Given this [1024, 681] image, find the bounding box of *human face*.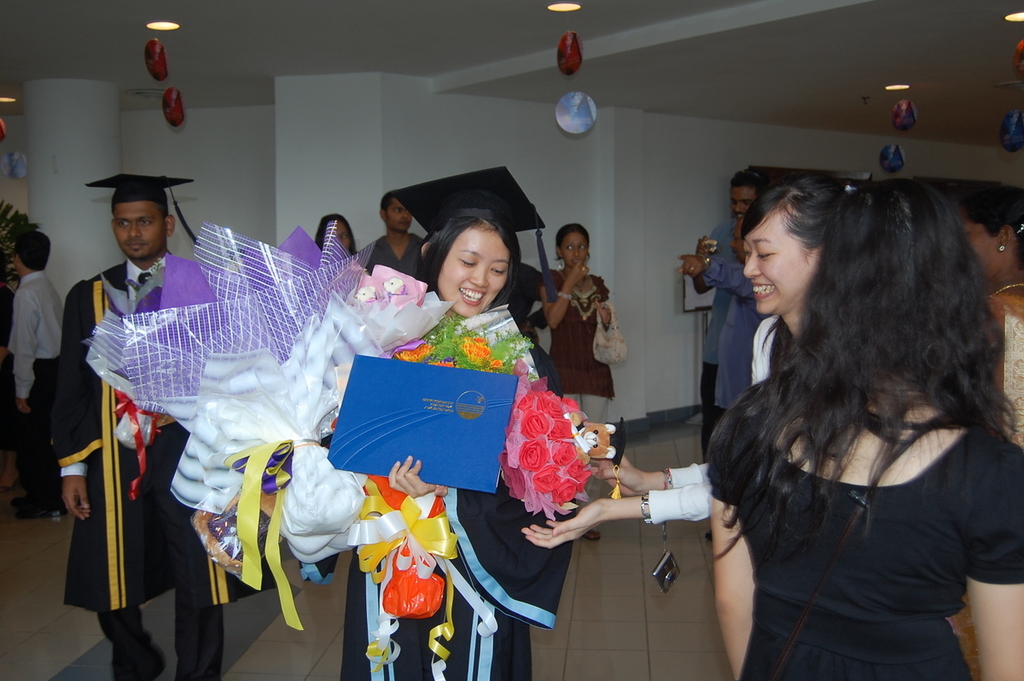
l=561, t=230, r=588, b=271.
